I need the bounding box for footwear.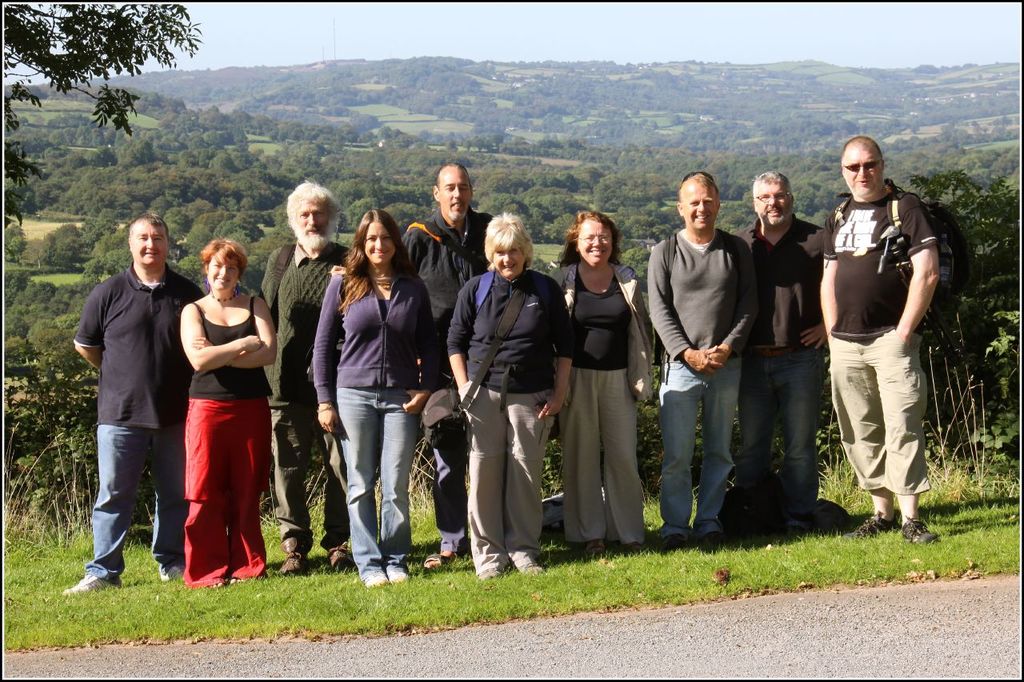
Here it is: detection(159, 556, 186, 579).
